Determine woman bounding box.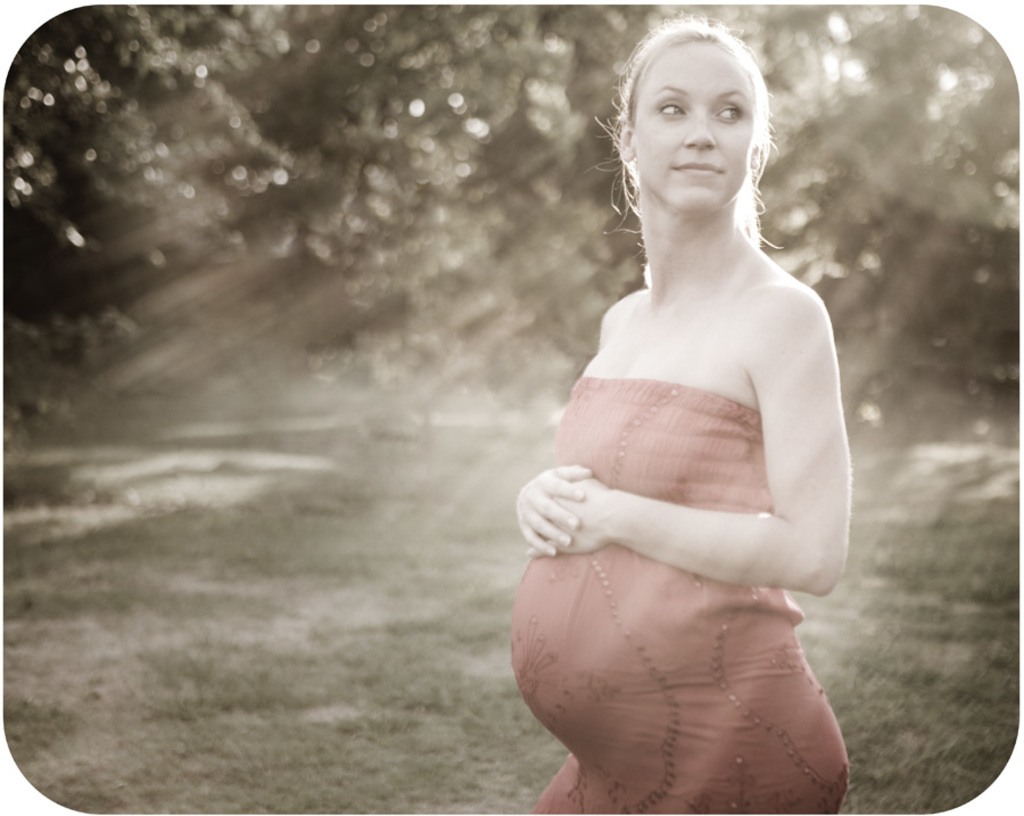
Determined: <region>503, 31, 861, 815</region>.
